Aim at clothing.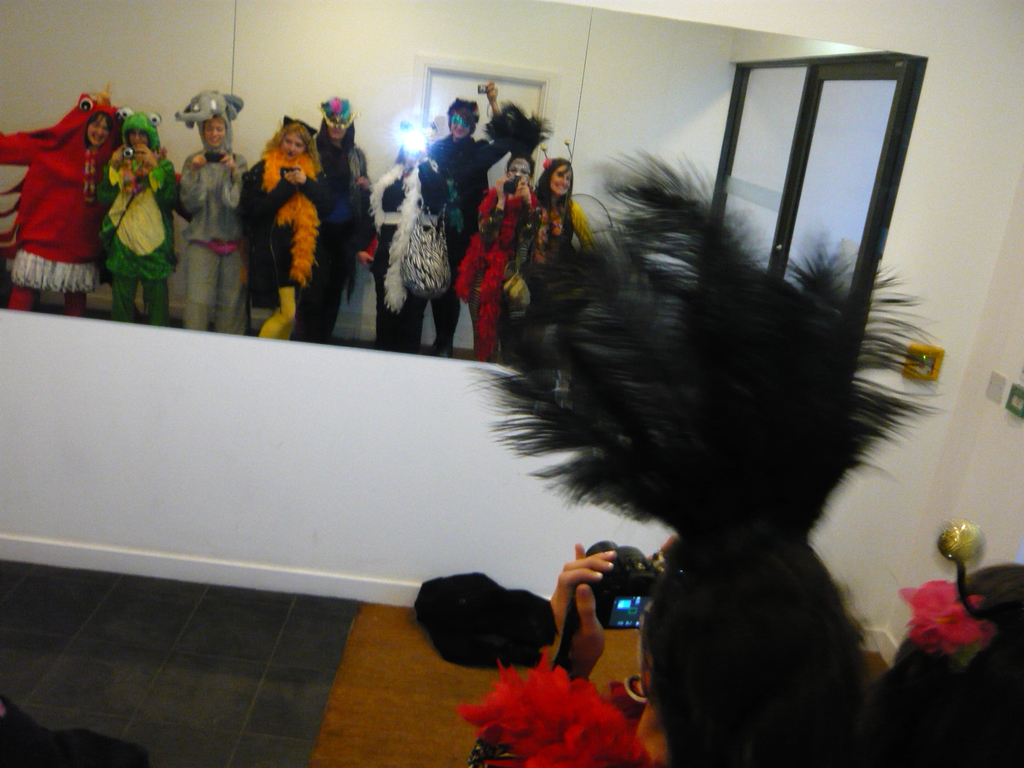
Aimed at [left=237, top=106, right=335, bottom=332].
